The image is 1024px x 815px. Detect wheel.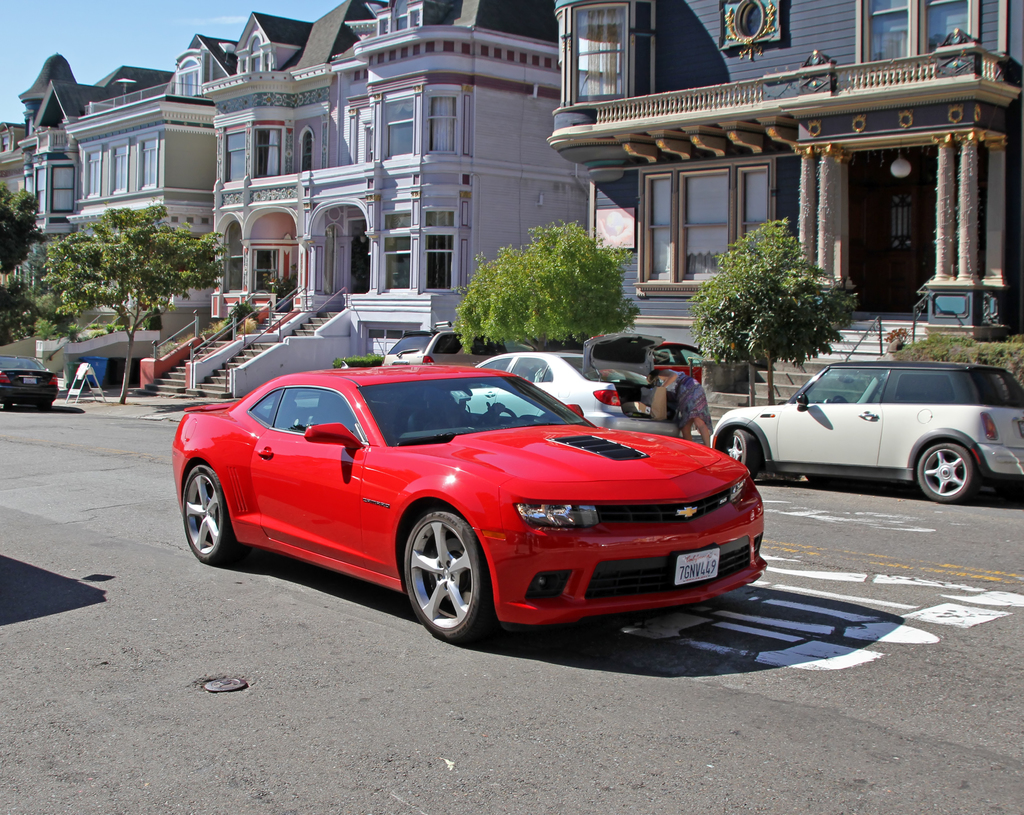
Detection: 398, 516, 485, 643.
